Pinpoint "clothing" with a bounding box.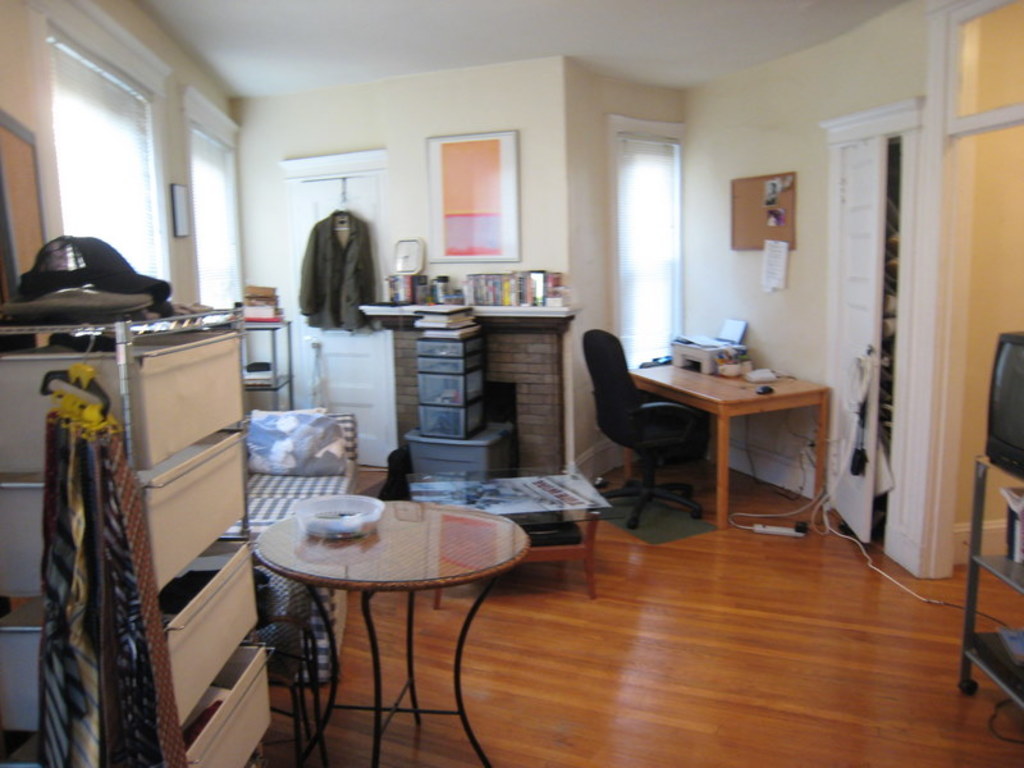
(289, 201, 370, 338).
